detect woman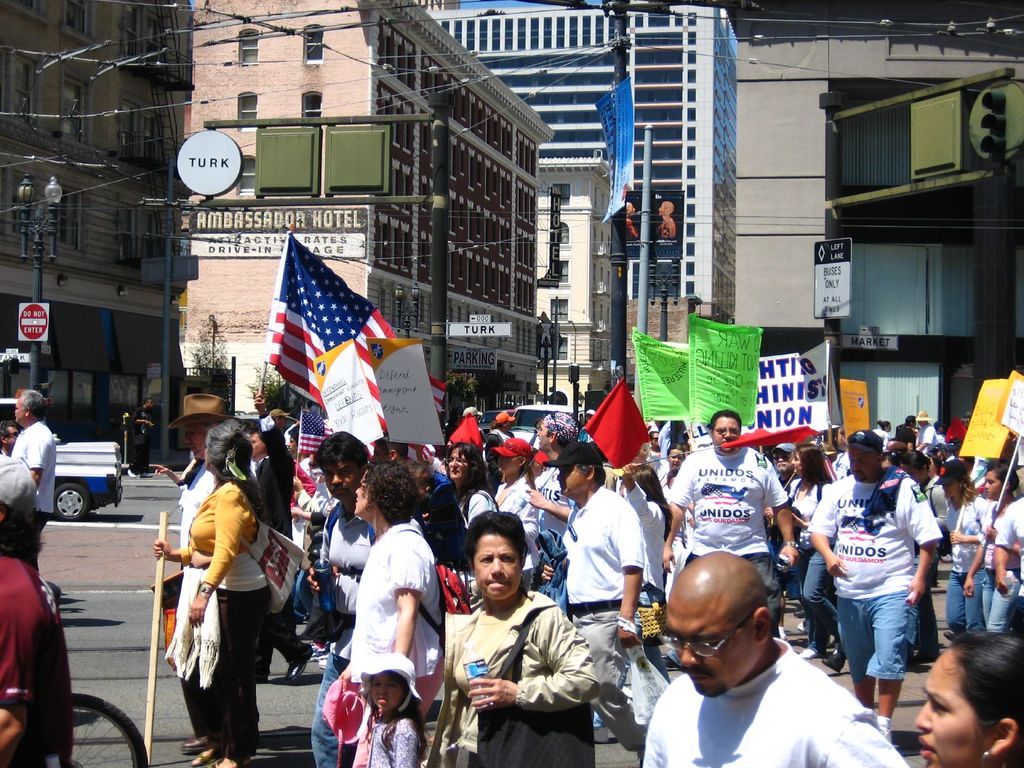
874/418/892/449
